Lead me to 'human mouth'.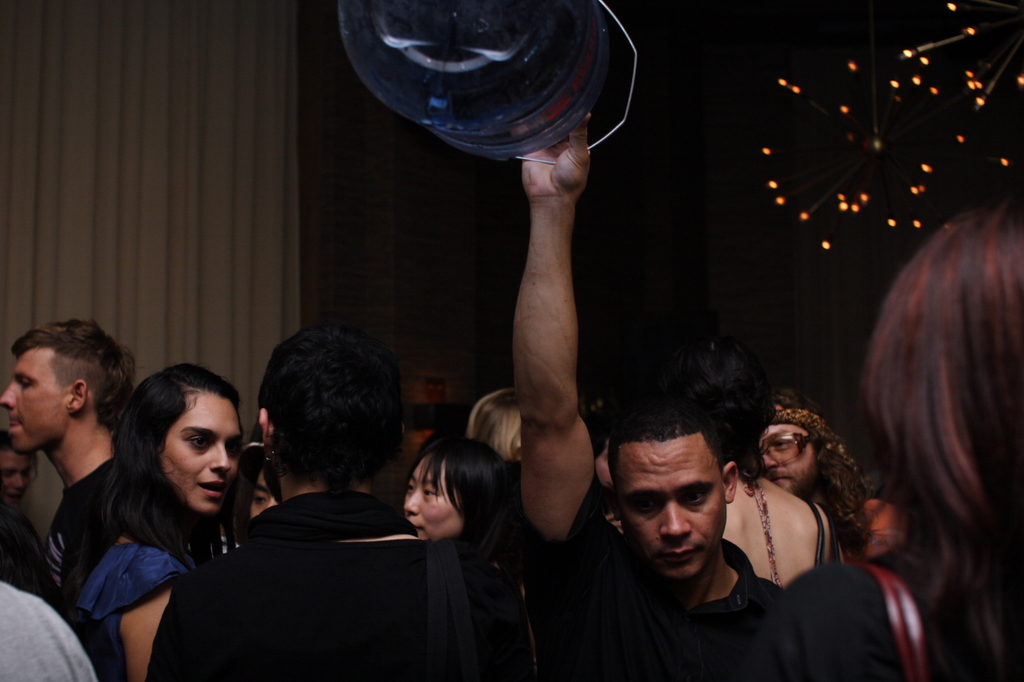
Lead to <region>3, 491, 27, 505</region>.
